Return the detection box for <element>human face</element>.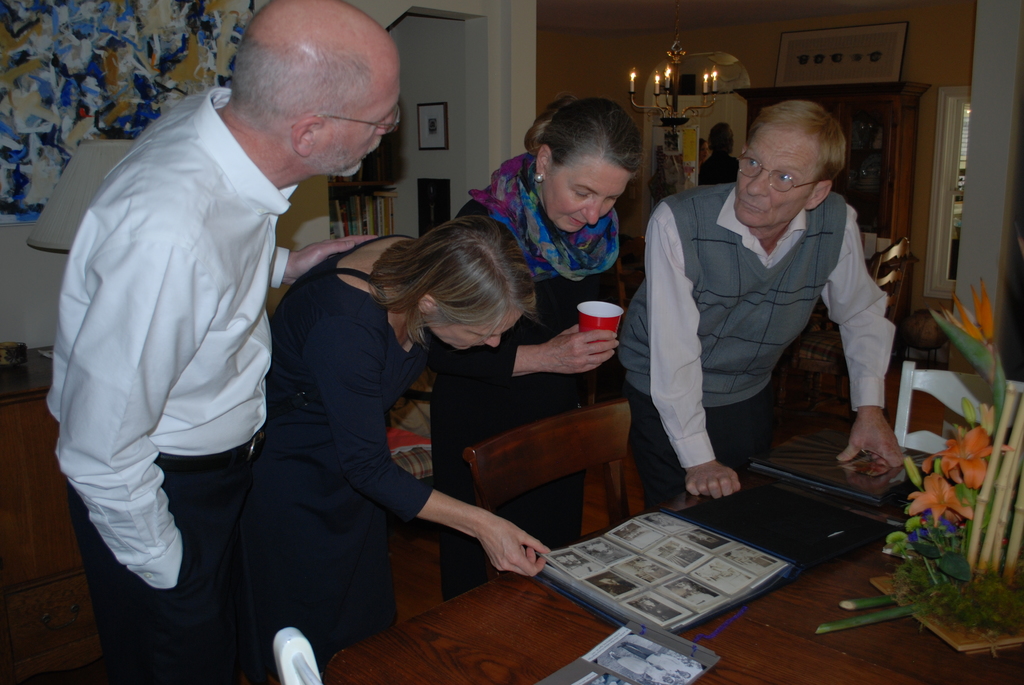
rect(436, 299, 516, 345).
